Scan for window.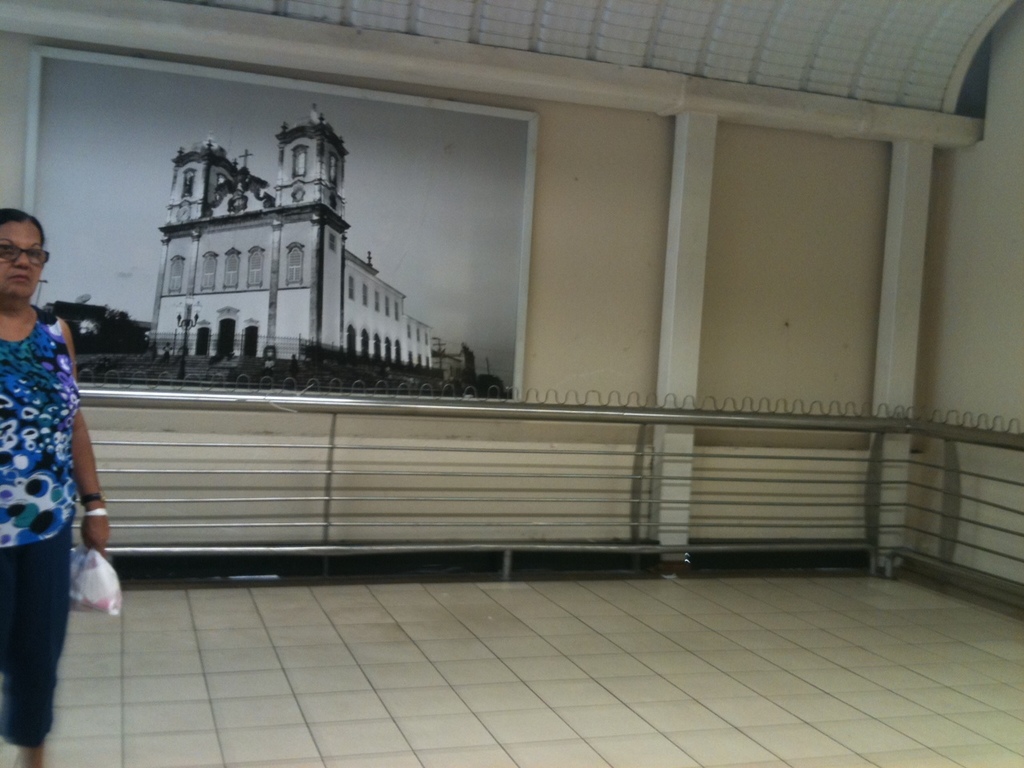
Scan result: 363 282 367 306.
